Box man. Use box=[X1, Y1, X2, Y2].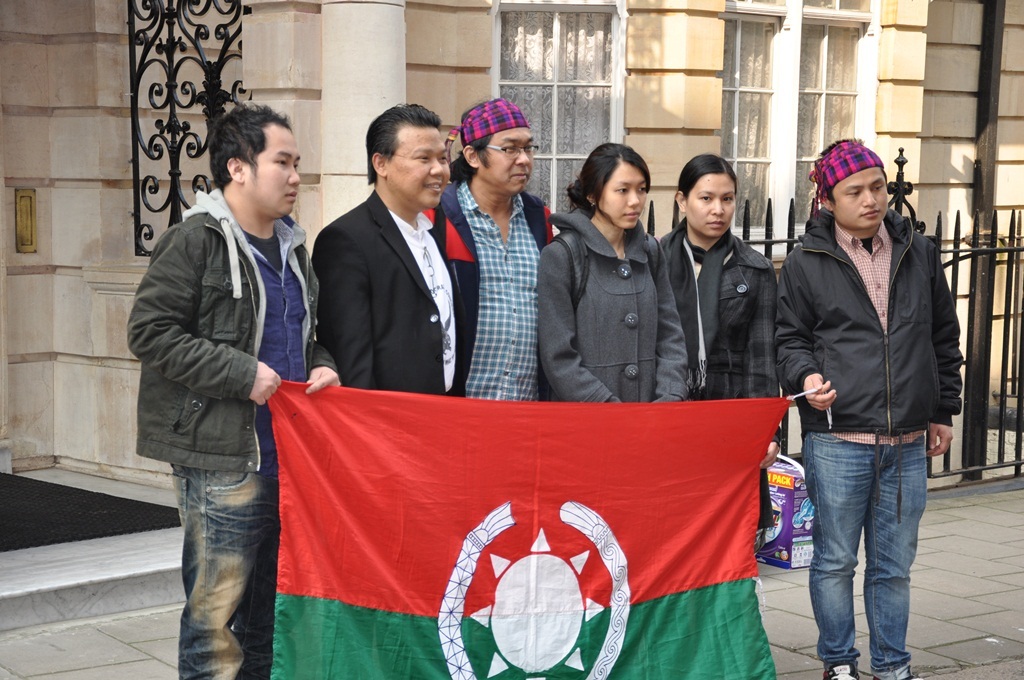
box=[775, 138, 964, 679].
